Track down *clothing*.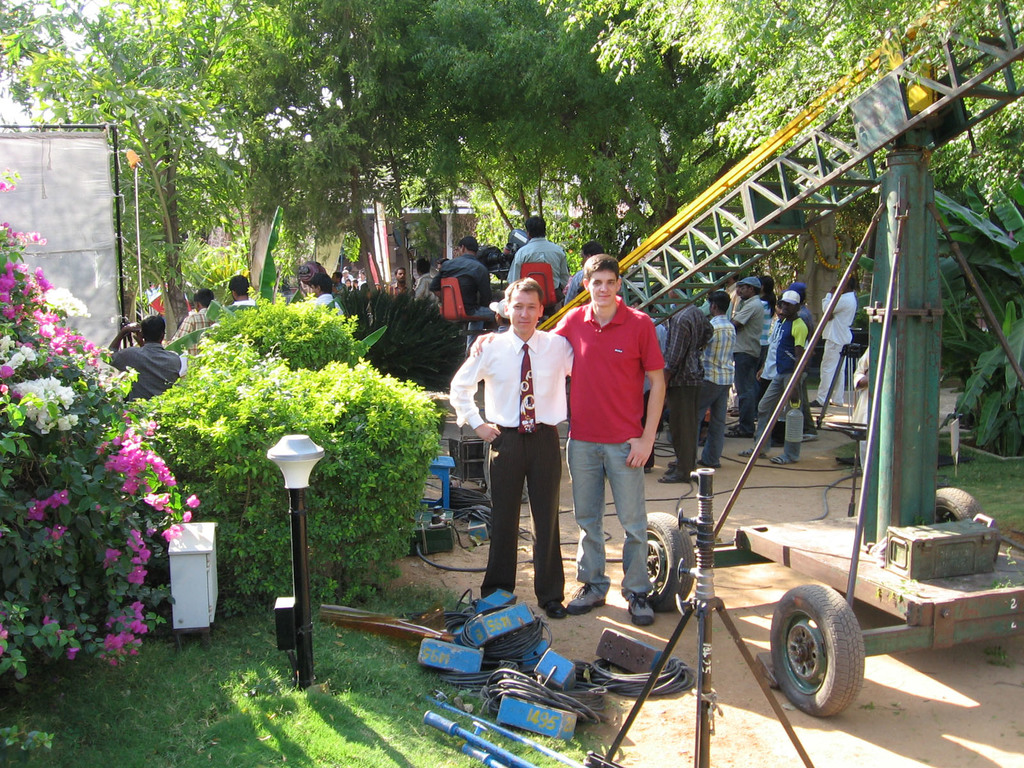
Tracked to box(814, 285, 852, 404).
